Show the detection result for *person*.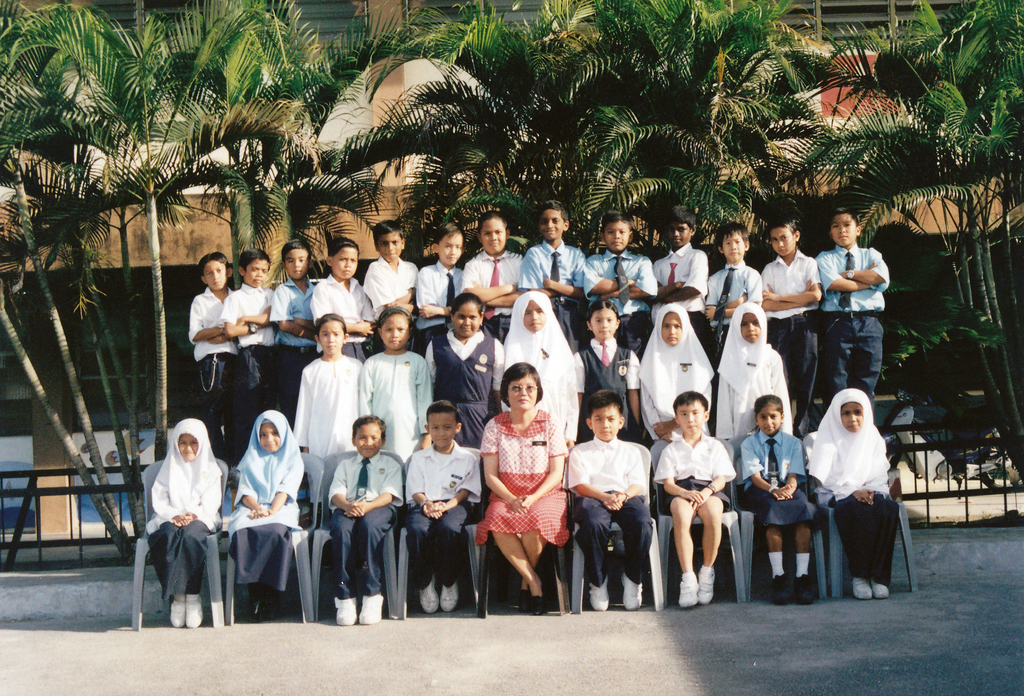
Rect(571, 392, 656, 609).
